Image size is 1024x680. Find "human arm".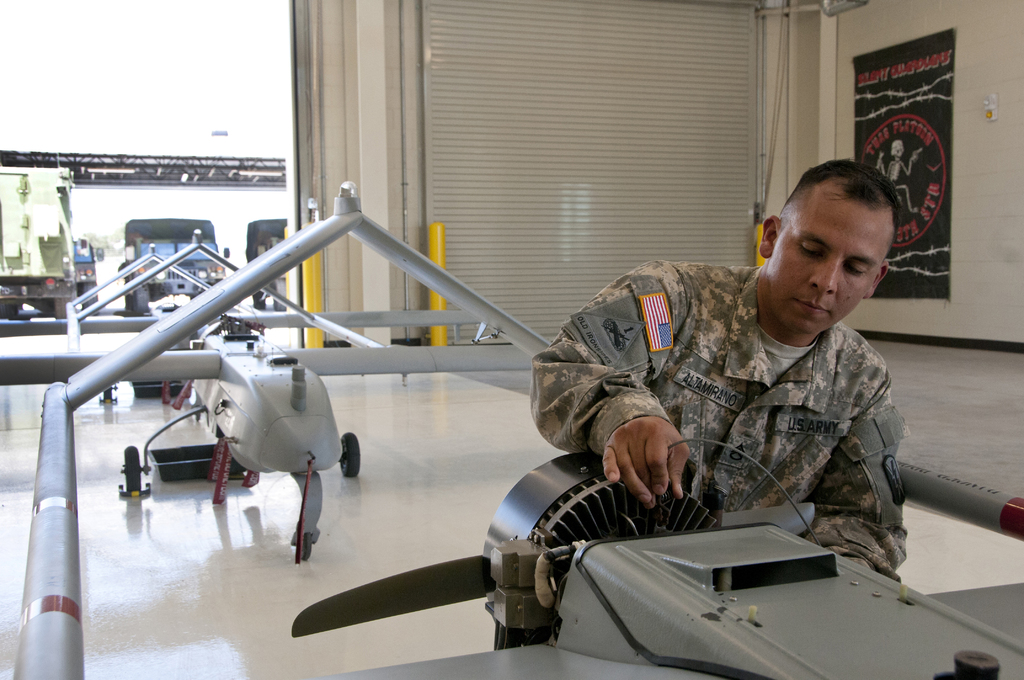
<region>803, 350, 910, 577</region>.
